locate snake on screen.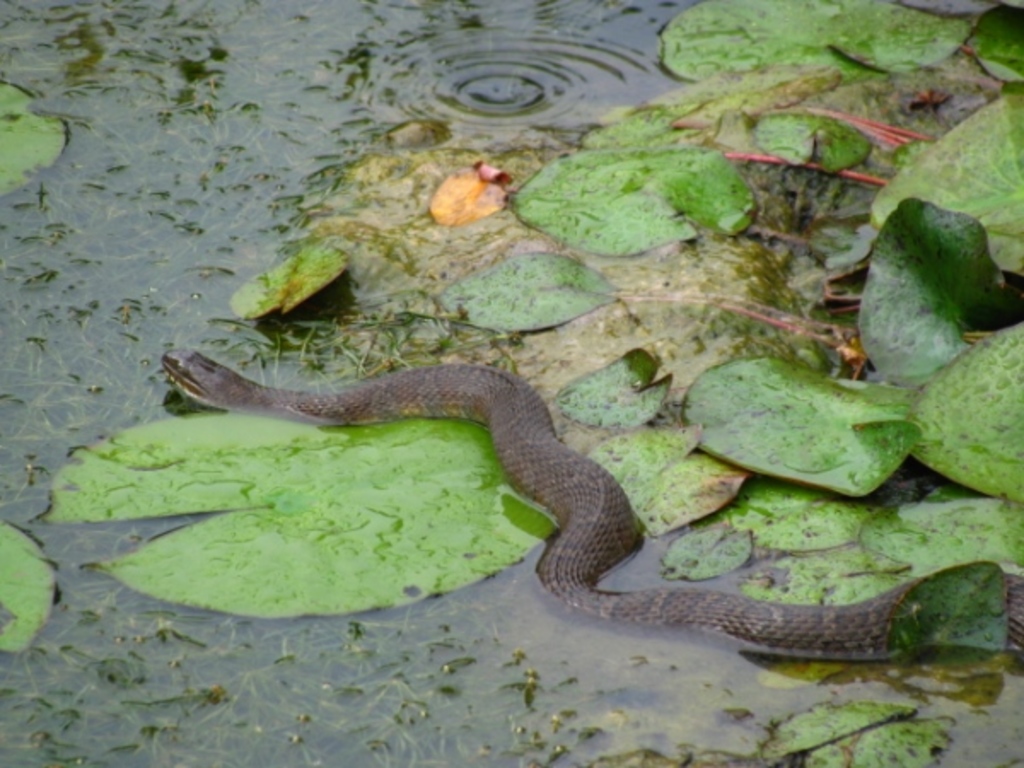
On screen at <box>154,343,1022,654</box>.
